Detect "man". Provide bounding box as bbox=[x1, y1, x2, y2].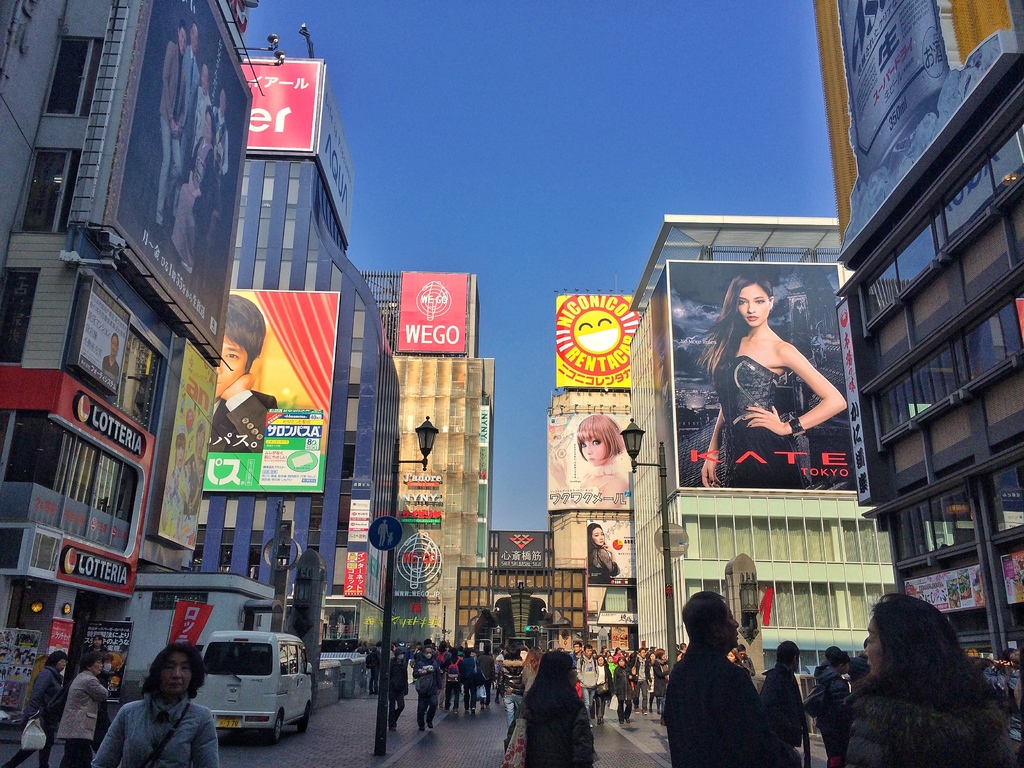
bbox=[192, 66, 213, 157].
